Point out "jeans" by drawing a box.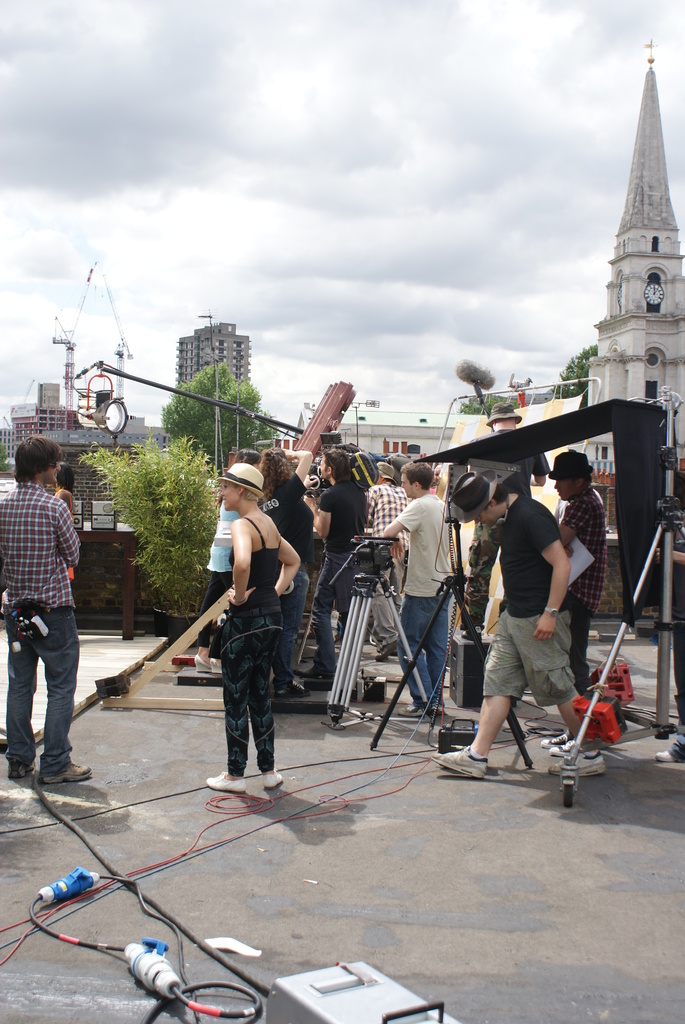
{"left": 396, "top": 595, "right": 445, "bottom": 702}.
